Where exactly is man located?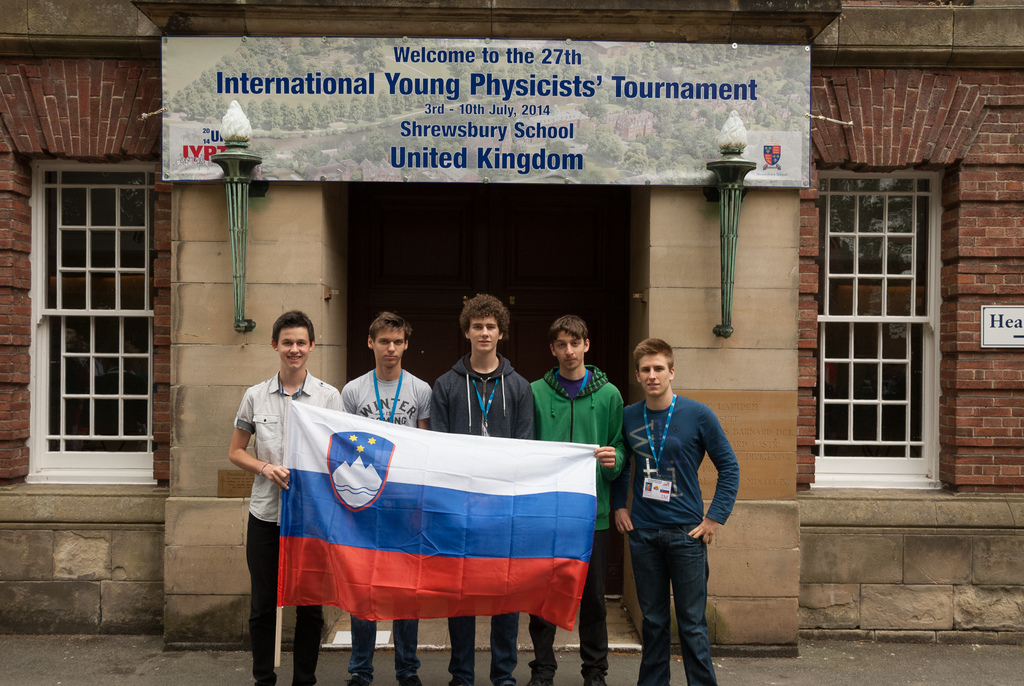
Its bounding box is region(341, 311, 430, 685).
